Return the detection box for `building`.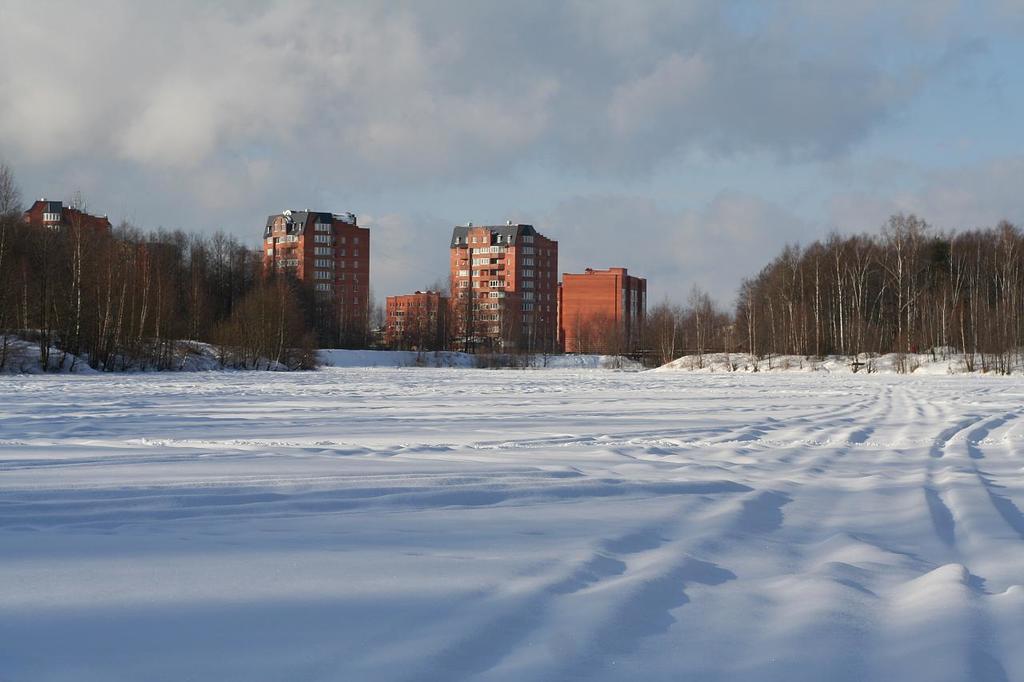
bbox=(562, 265, 646, 354).
